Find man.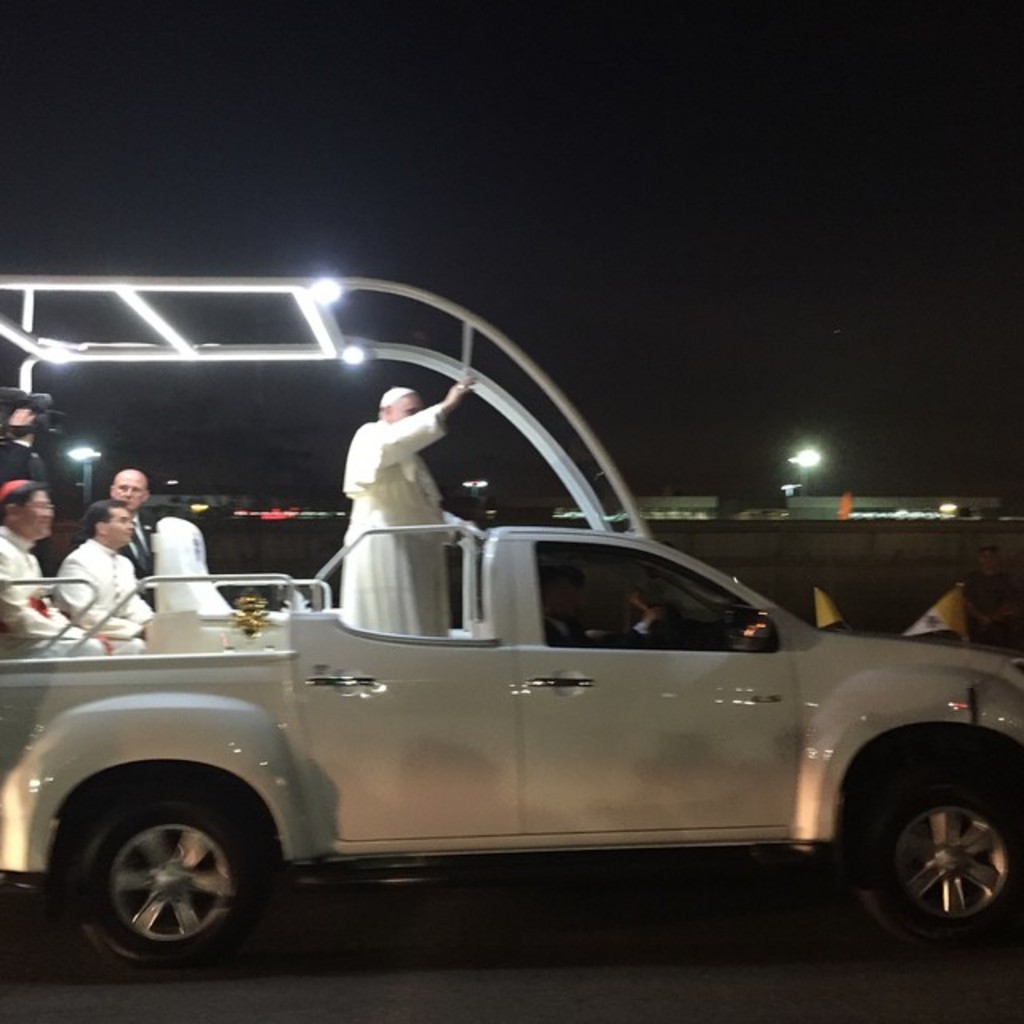
<bbox>106, 466, 160, 600</bbox>.
